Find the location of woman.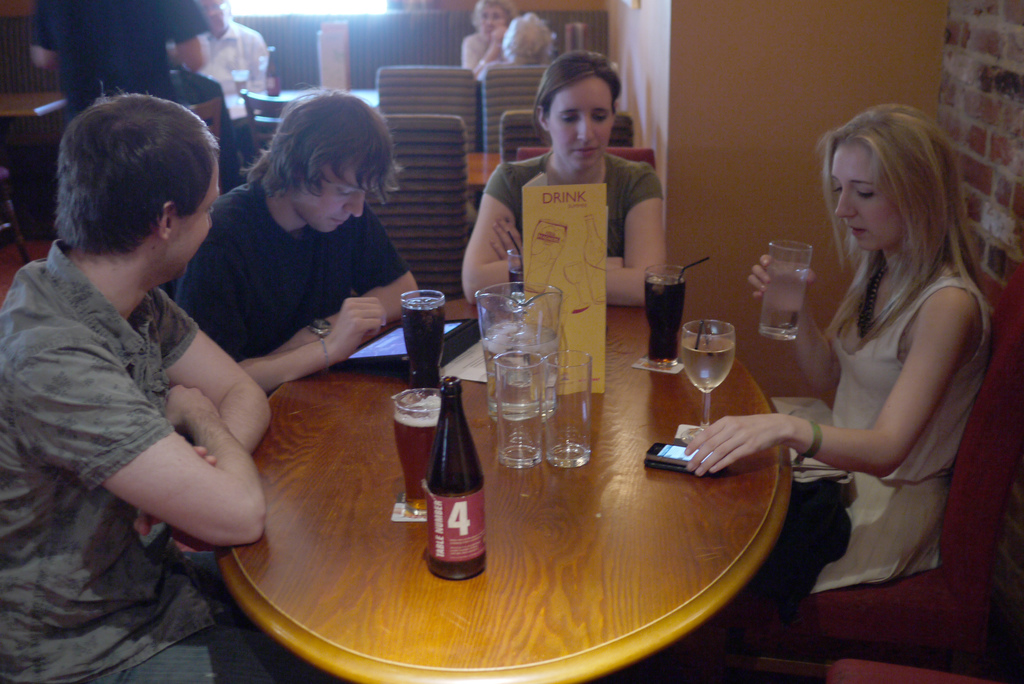
Location: left=756, top=83, right=993, bottom=648.
